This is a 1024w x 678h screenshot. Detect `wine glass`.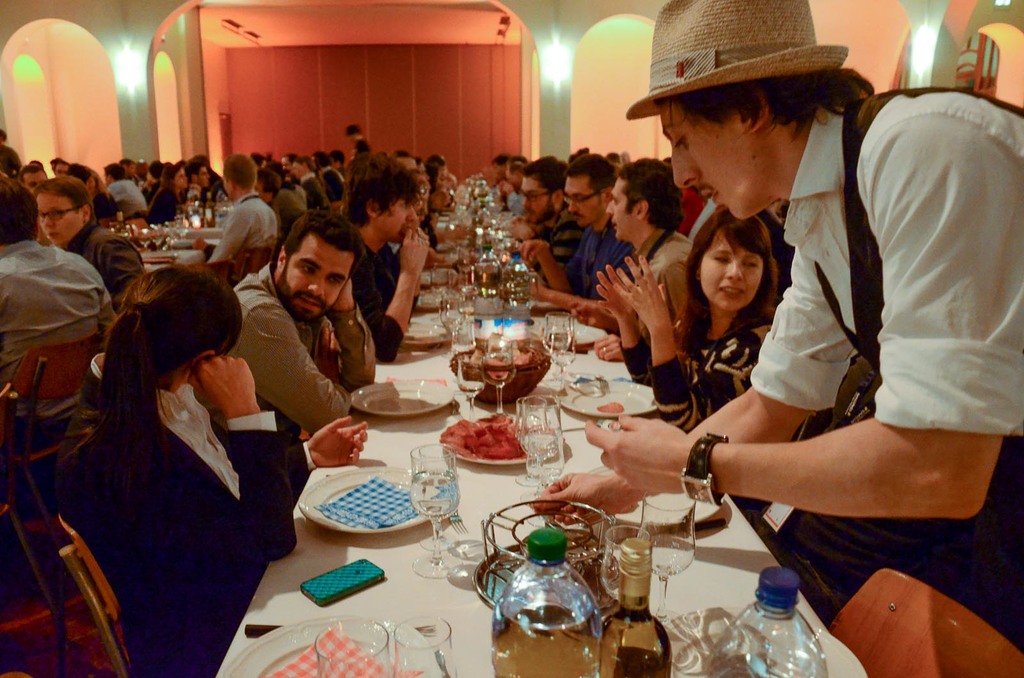
bbox=[482, 347, 512, 406].
